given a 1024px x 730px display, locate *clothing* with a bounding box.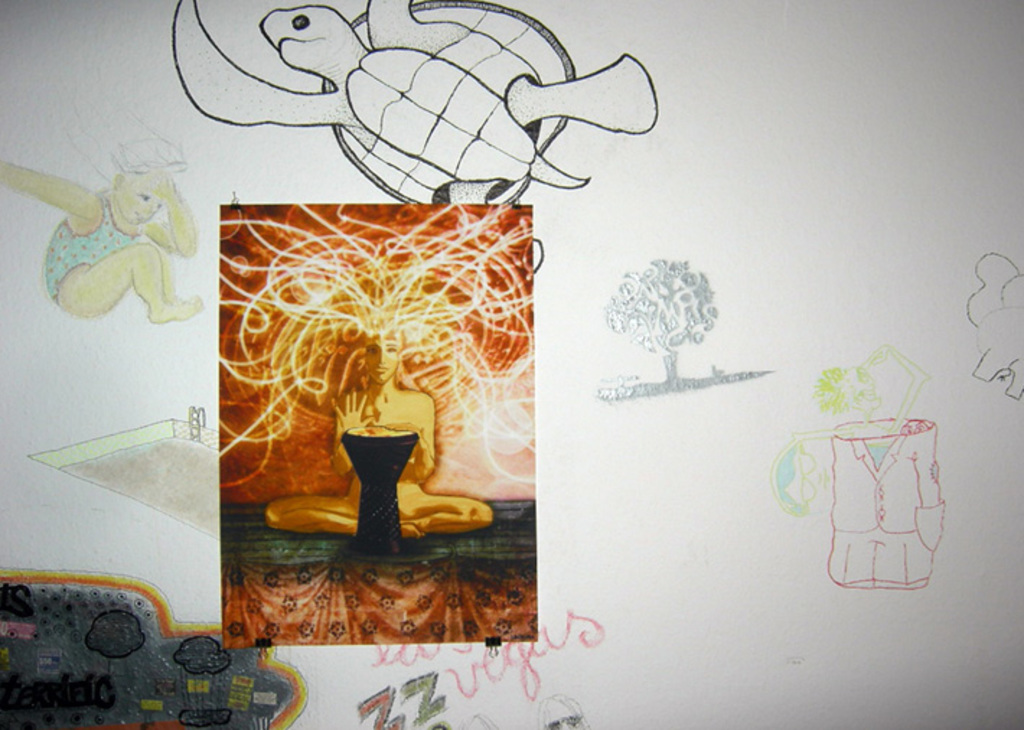
Located: (left=42, top=189, right=141, bottom=302).
